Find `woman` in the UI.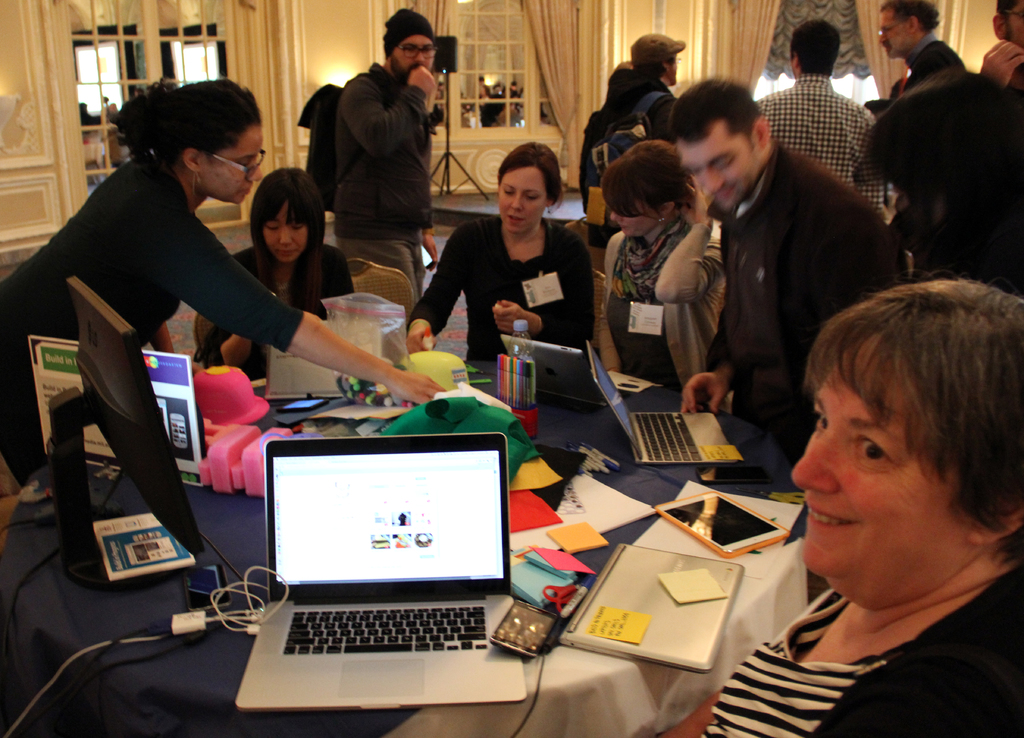
UI element at pyautogui.locateOnScreen(203, 161, 355, 383).
